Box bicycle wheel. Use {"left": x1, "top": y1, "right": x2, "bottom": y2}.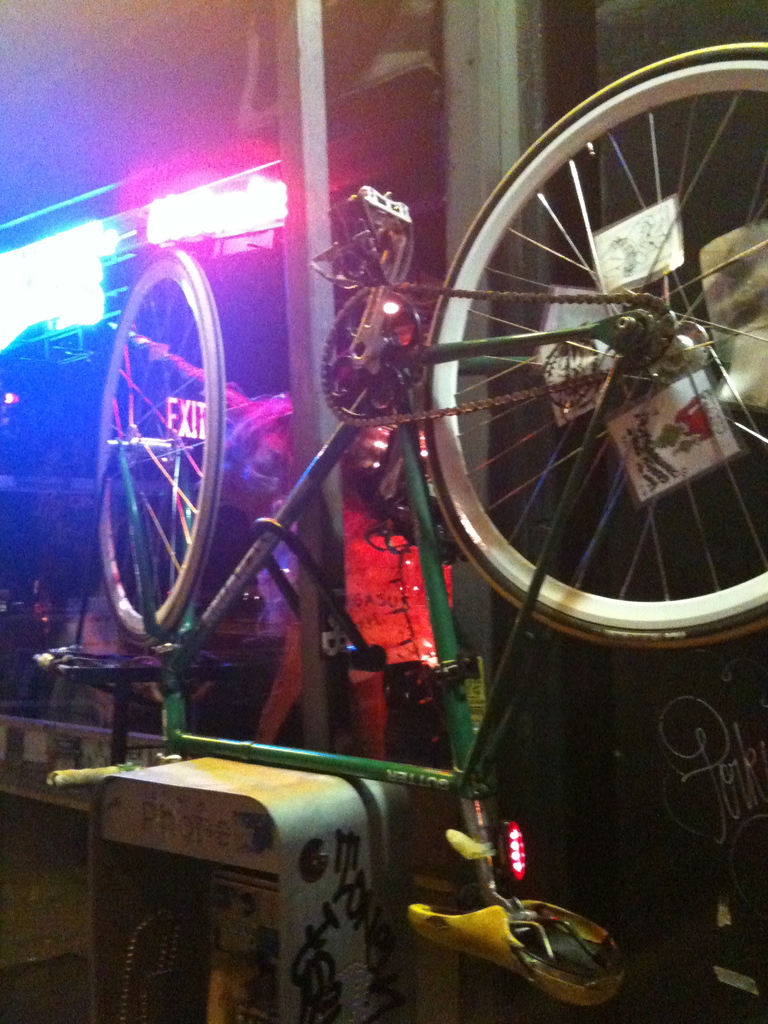
{"left": 410, "top": 40, "right": 767, "bottom": 652}.
